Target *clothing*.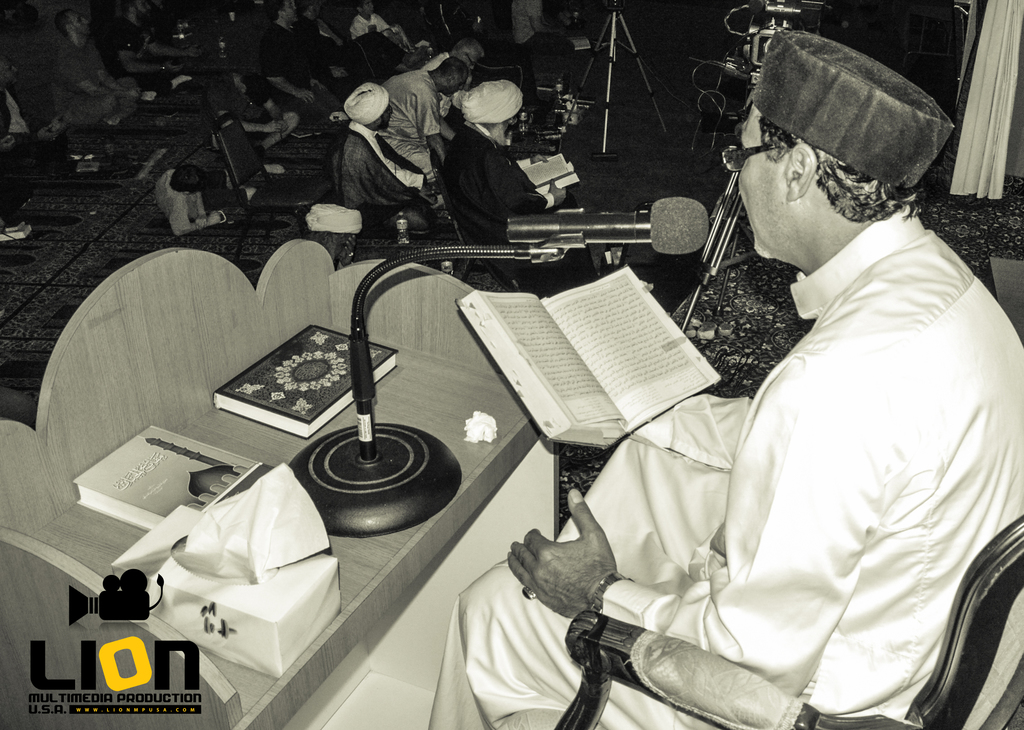
Target region: [left=753, top=28, right=963, bottom=202].
